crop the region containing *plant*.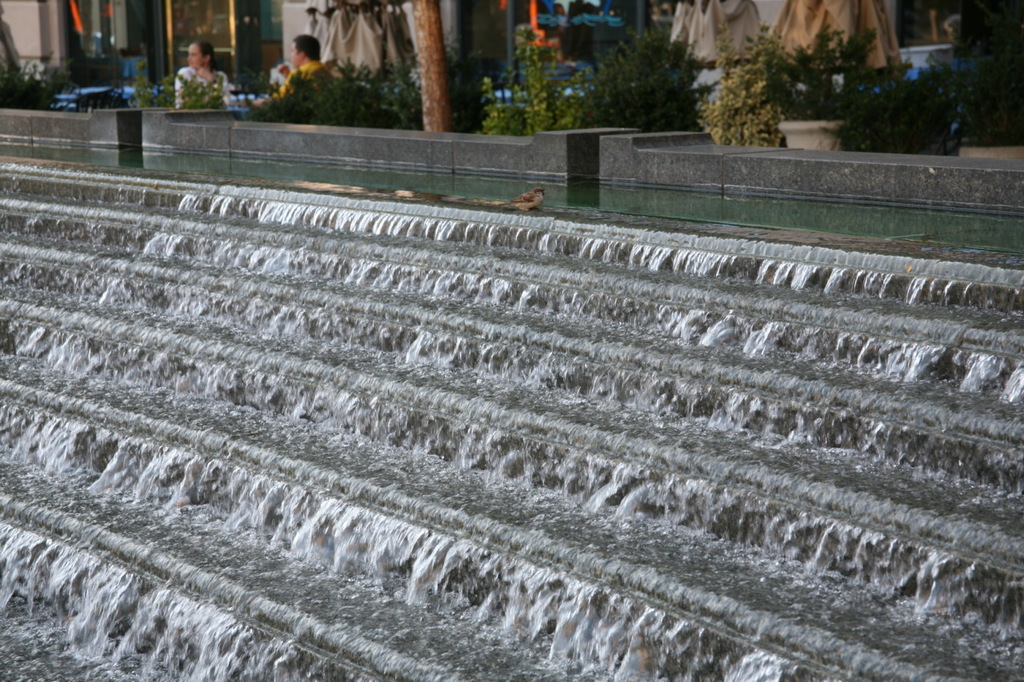
Crop region: <box>819,43,975,164</box>.
